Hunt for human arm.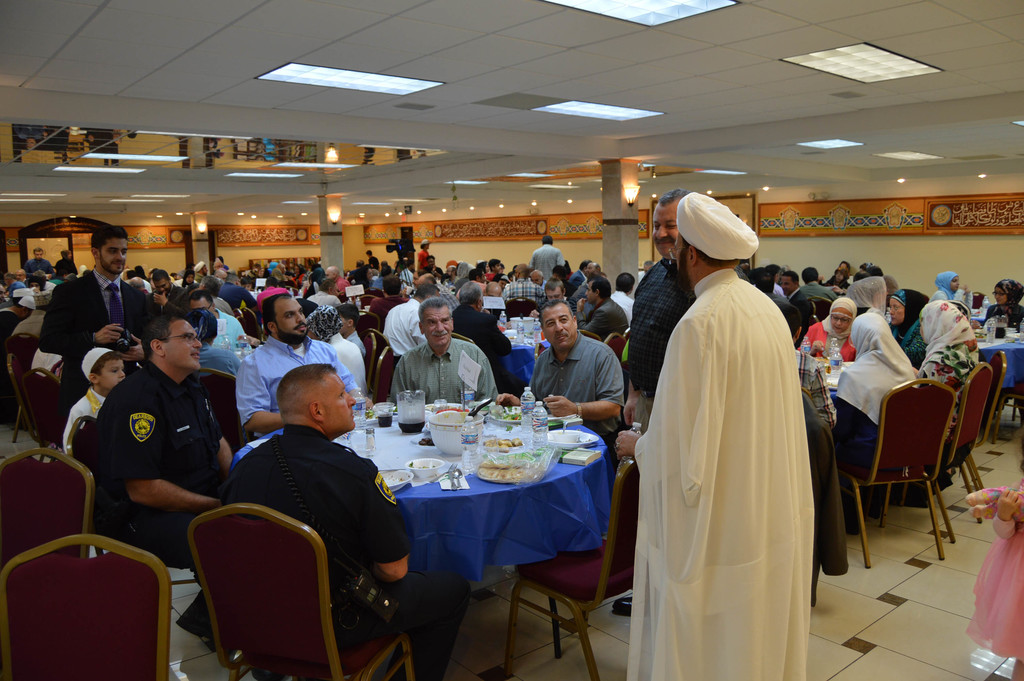
Hunted down at locate(546, 350, 626, 418).
